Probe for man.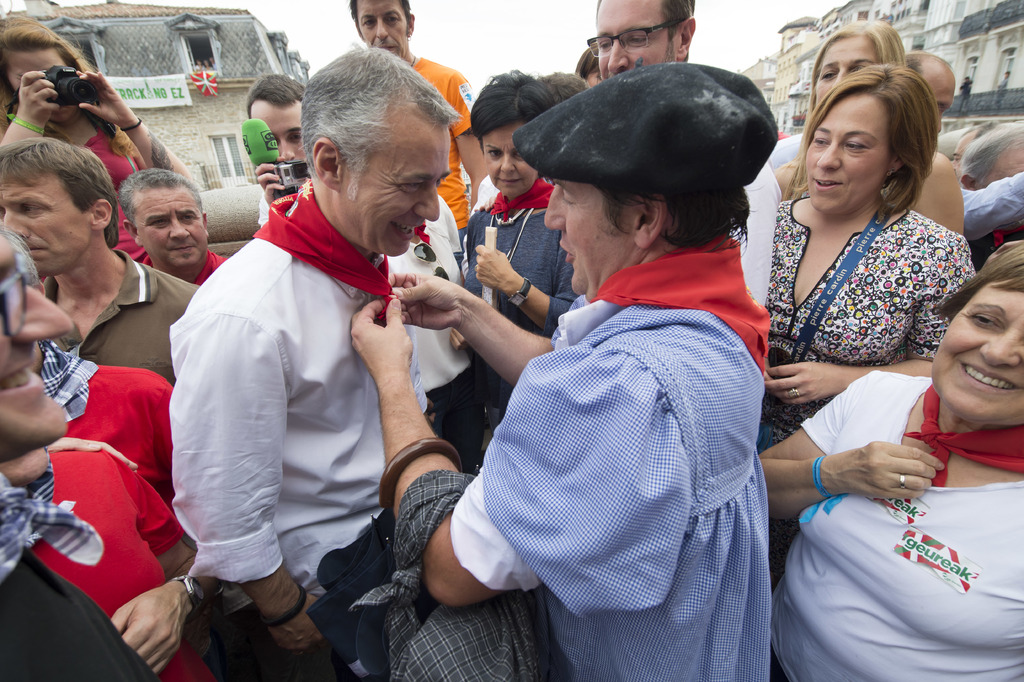
Probe result: bbox(157, 55, 497, 676).
